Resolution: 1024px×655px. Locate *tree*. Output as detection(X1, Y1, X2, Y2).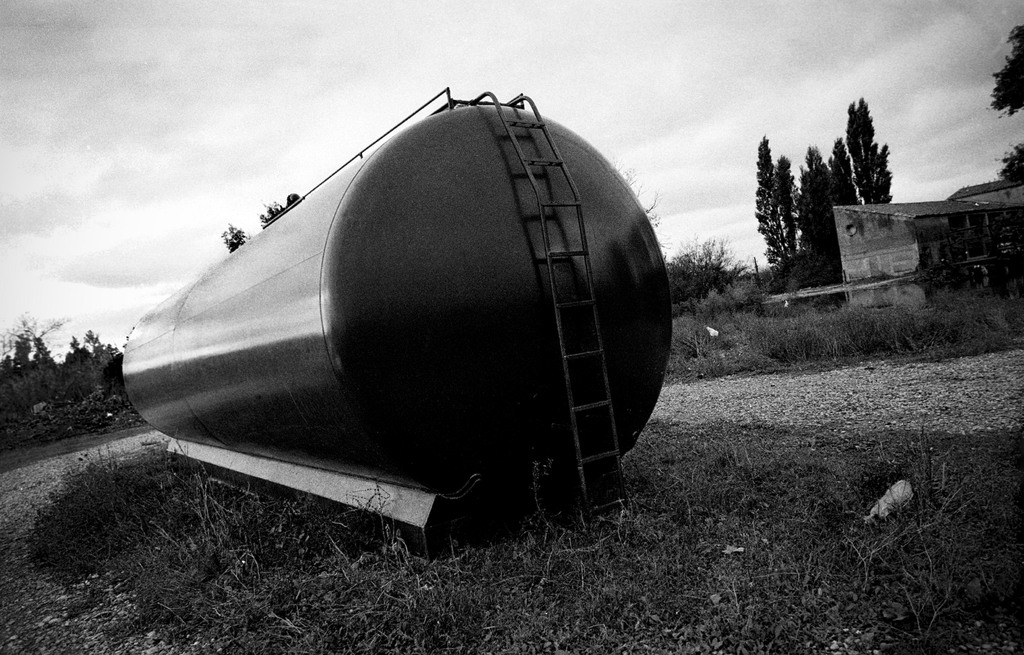
detection(255, 199, 294, 226).
